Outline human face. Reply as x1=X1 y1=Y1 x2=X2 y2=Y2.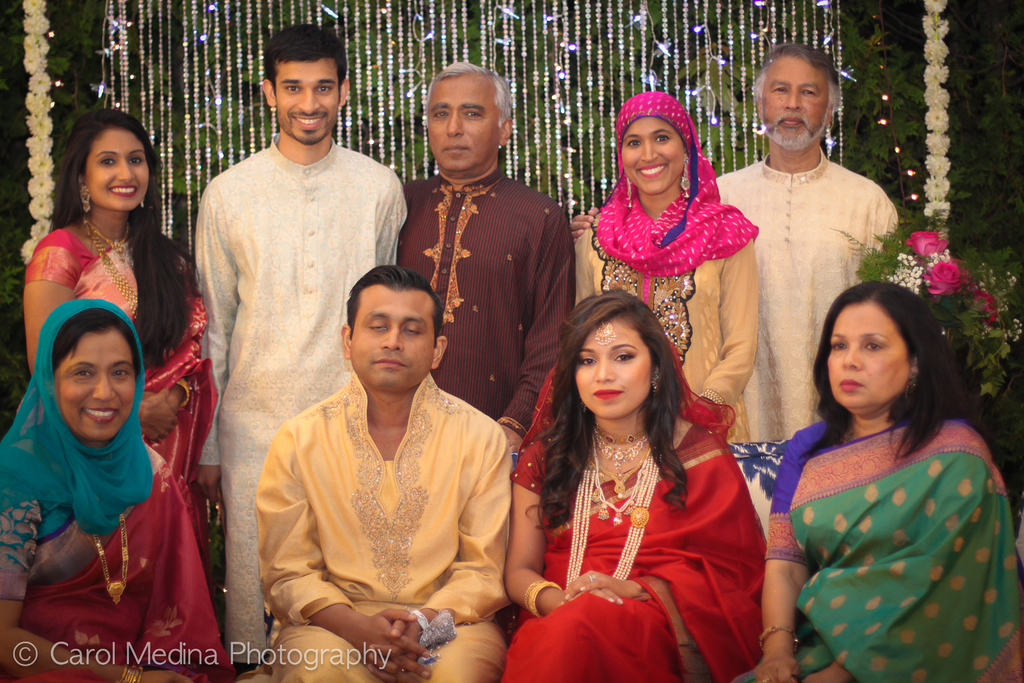
x1=95 y1=135 x2=150 y2=210.
